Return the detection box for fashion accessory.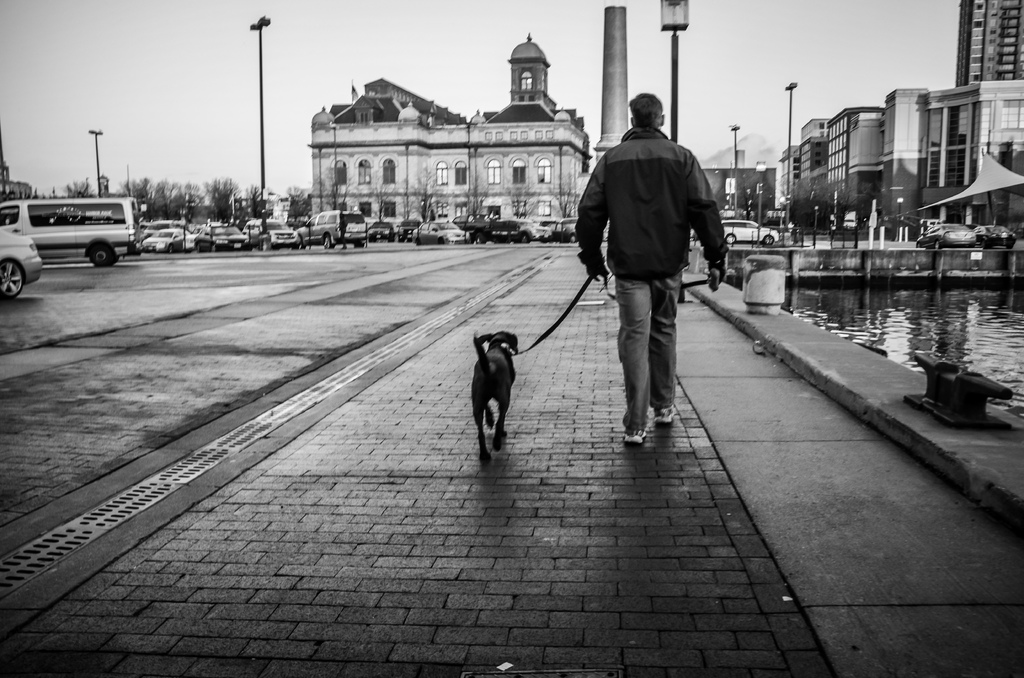
locate(653, 401, 676, 425).
